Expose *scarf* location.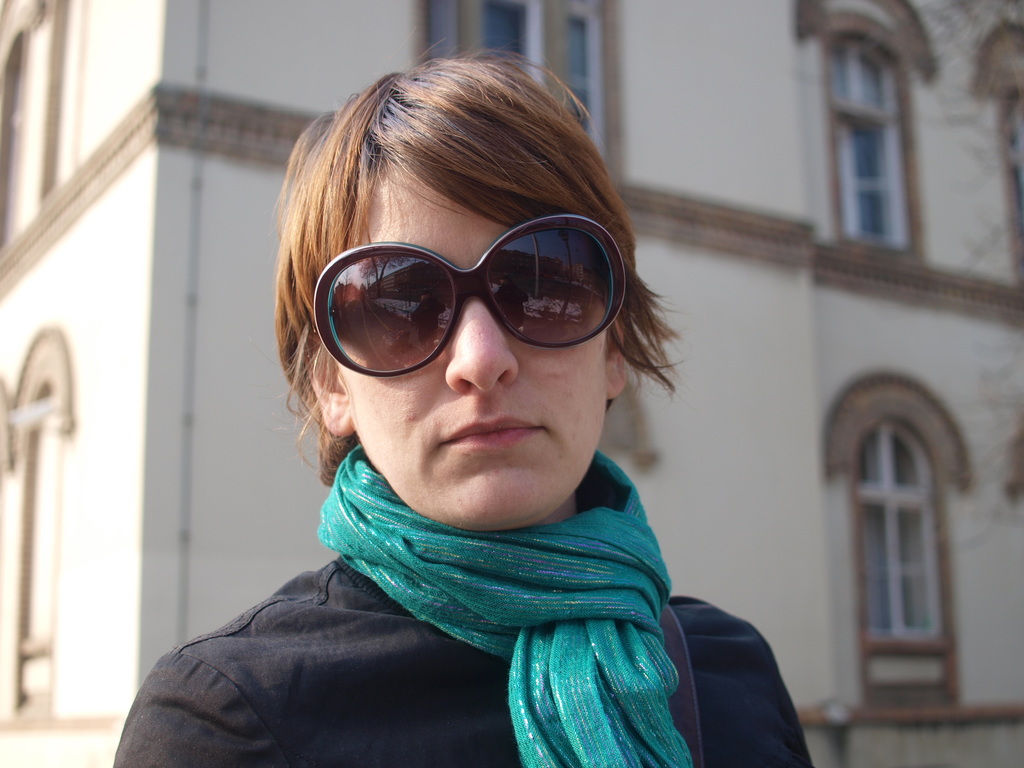
Exposed at detection(316, 440, 697, 767).
